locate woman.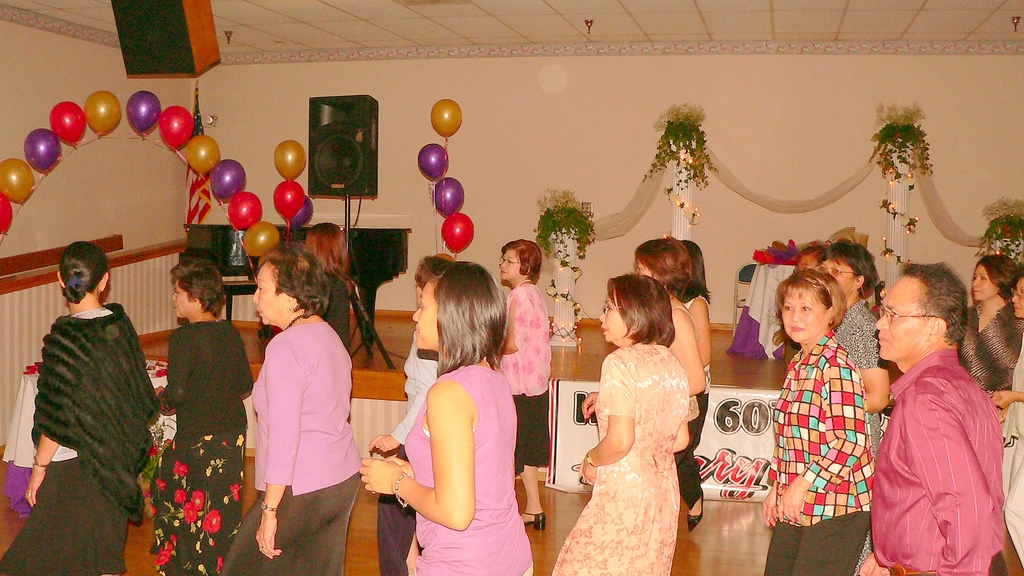
Bounding box: left=299, top=221, right=356, bottom=360.
